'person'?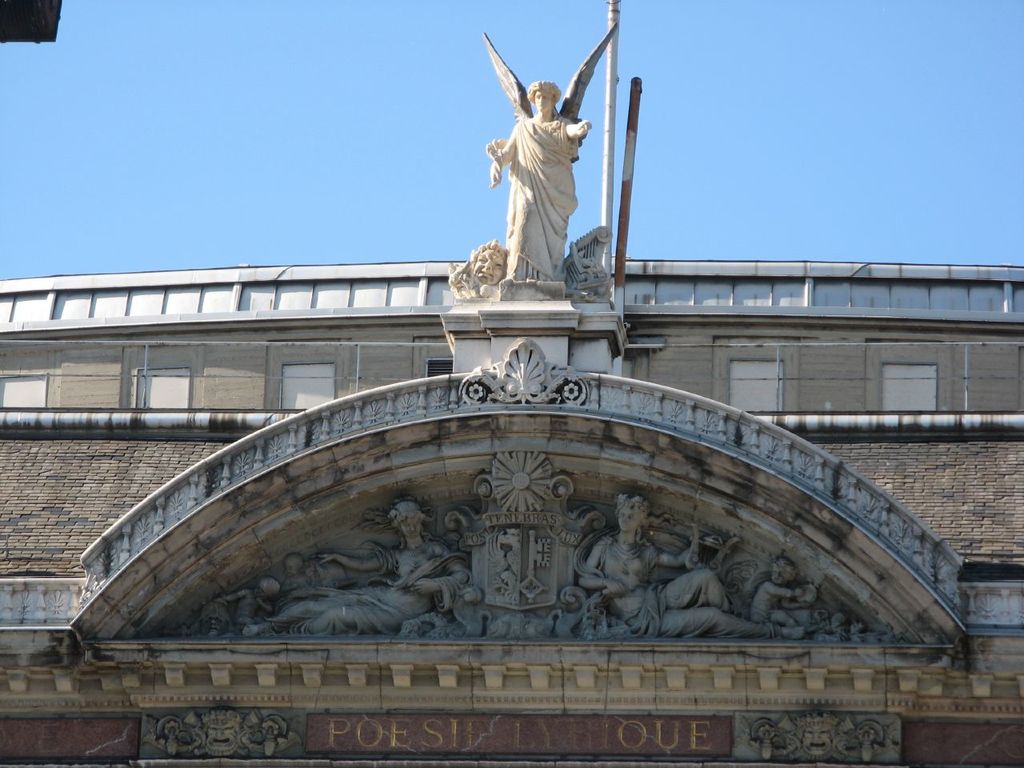
197 571 290 631
